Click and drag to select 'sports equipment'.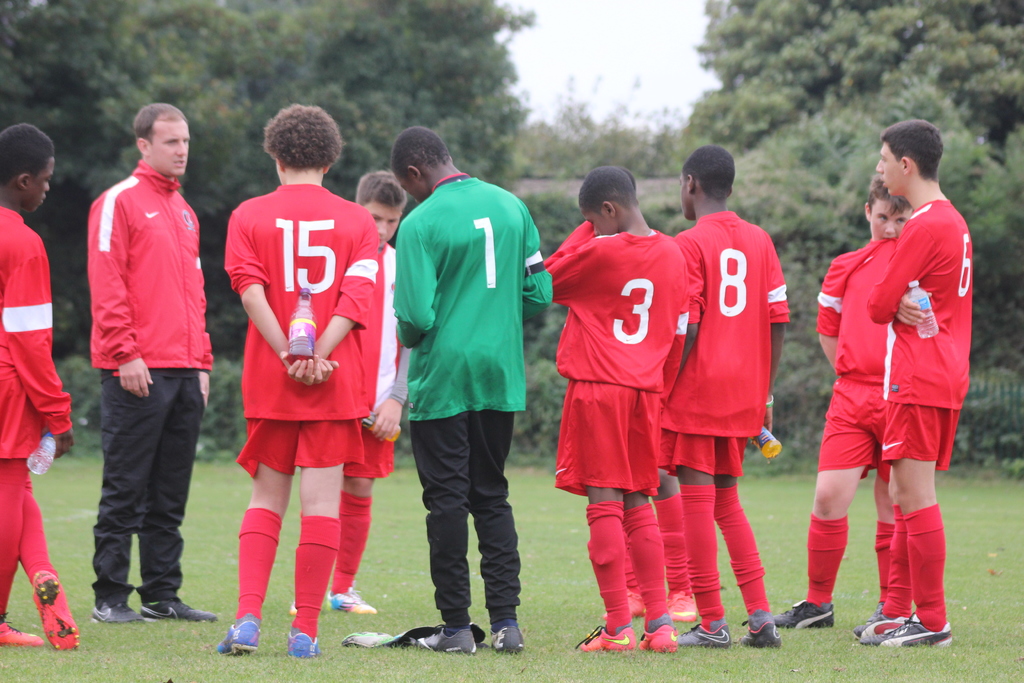
Selection: [x1=667, y1=583, x2=701, y2=621].
